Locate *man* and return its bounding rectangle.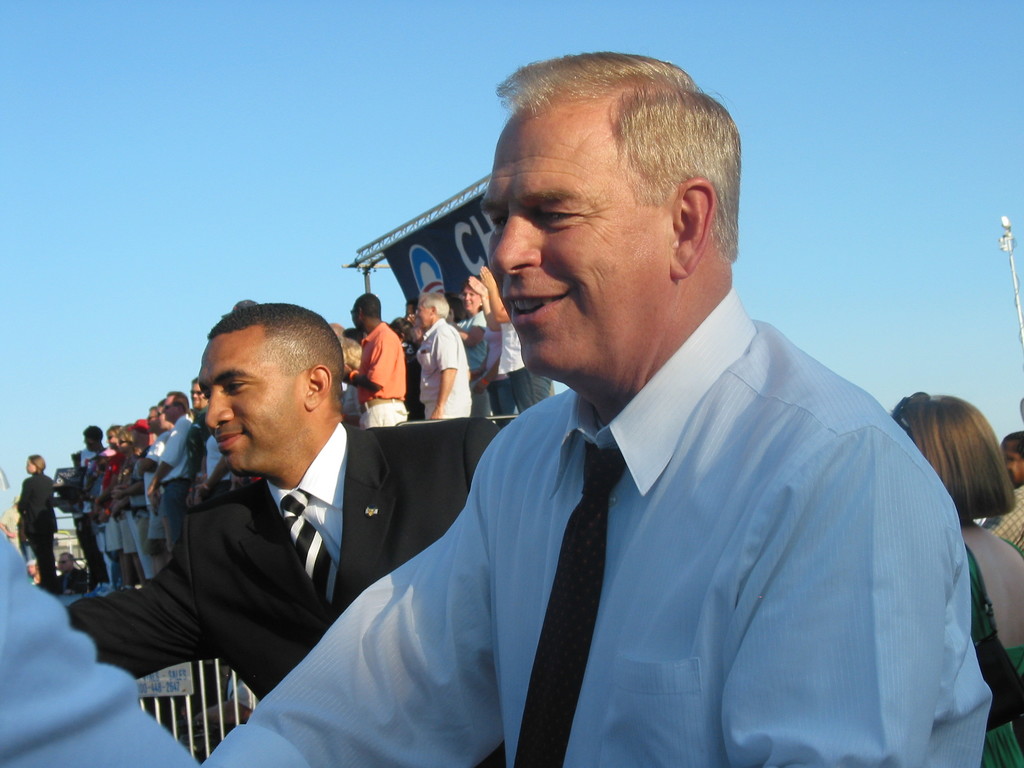
box=[60, 302, 503, 704].
